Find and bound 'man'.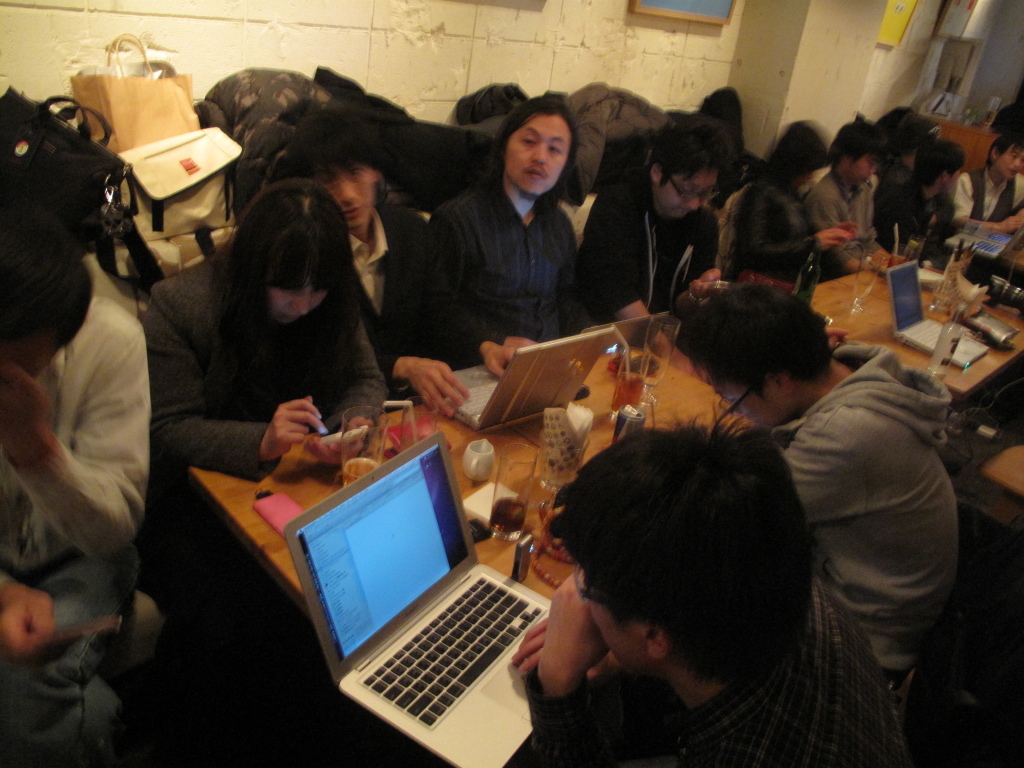
Bound: [670, 274, 961, 692].
